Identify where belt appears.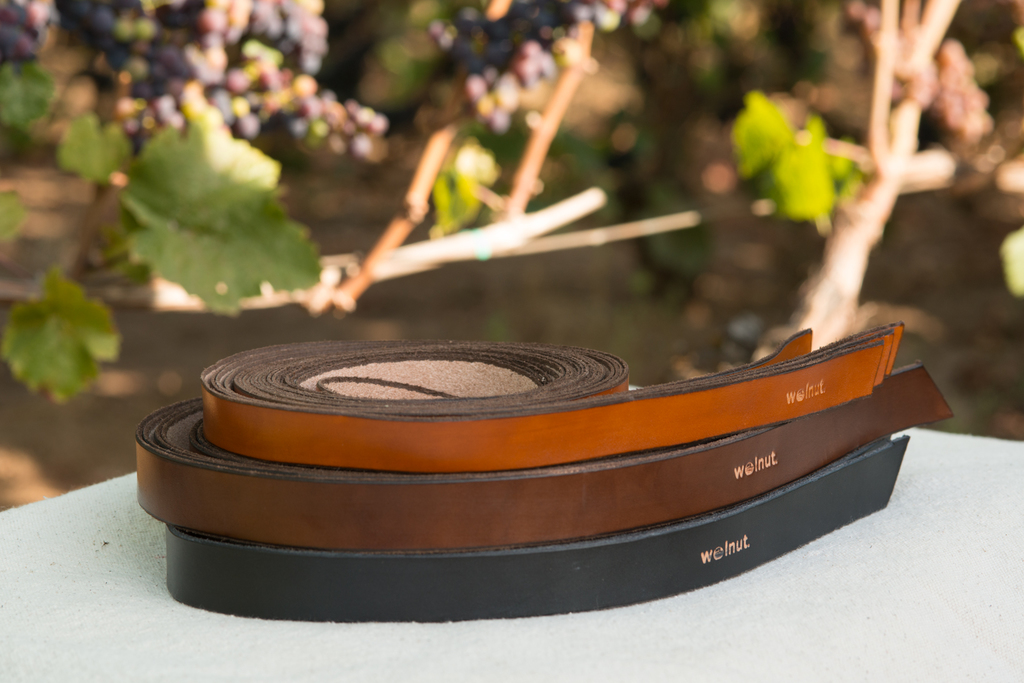
Appears at 134 359 957 544.
